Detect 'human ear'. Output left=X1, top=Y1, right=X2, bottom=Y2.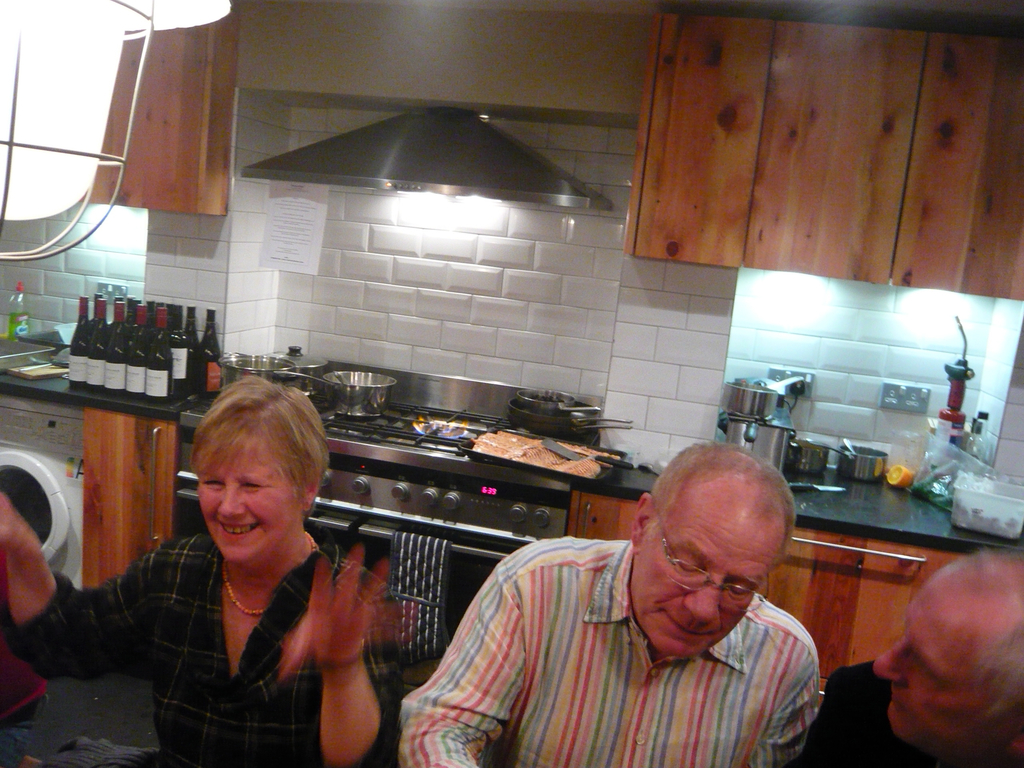
left=632, top=493, right=657, bottom=549.
